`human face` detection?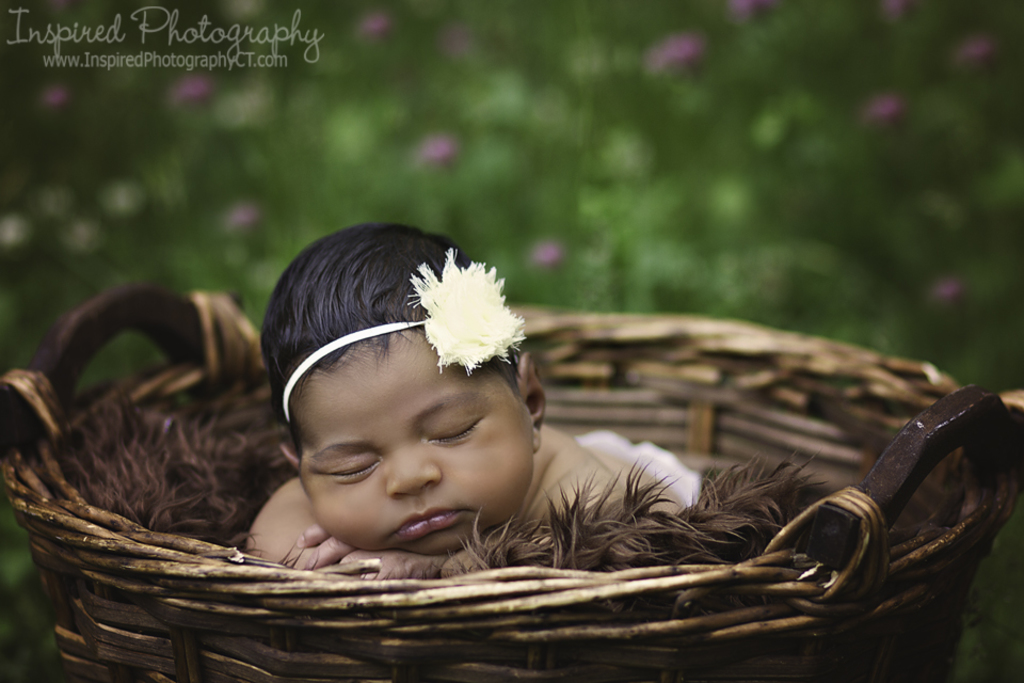
Rect(297, 332, 535, 557)
